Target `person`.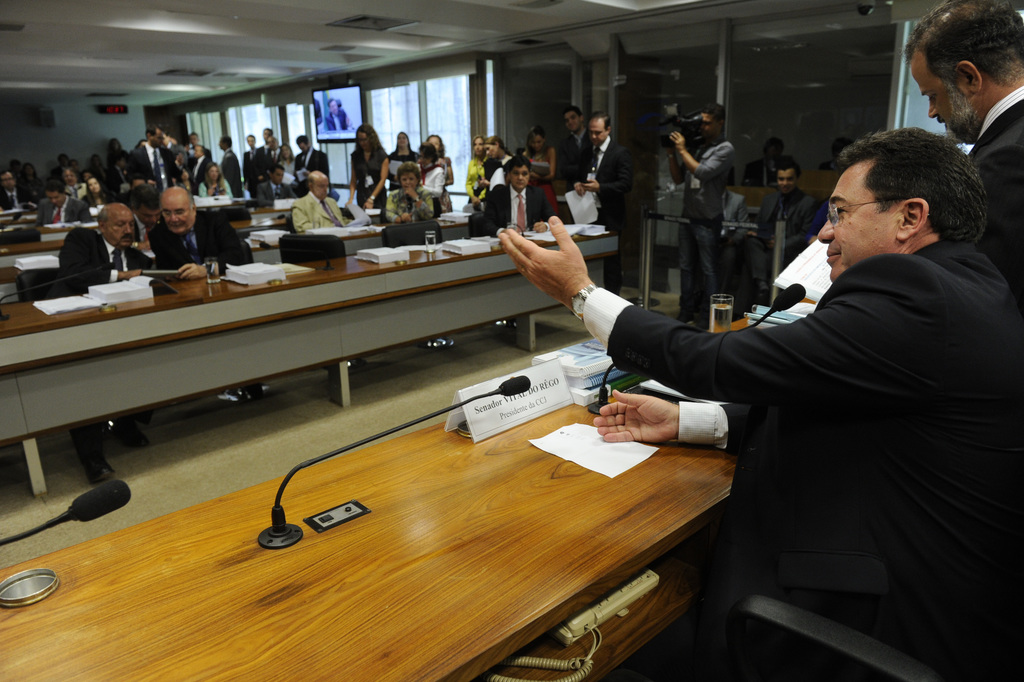
Target region: <bbox>667, 108, 745, 317</bbox>.
